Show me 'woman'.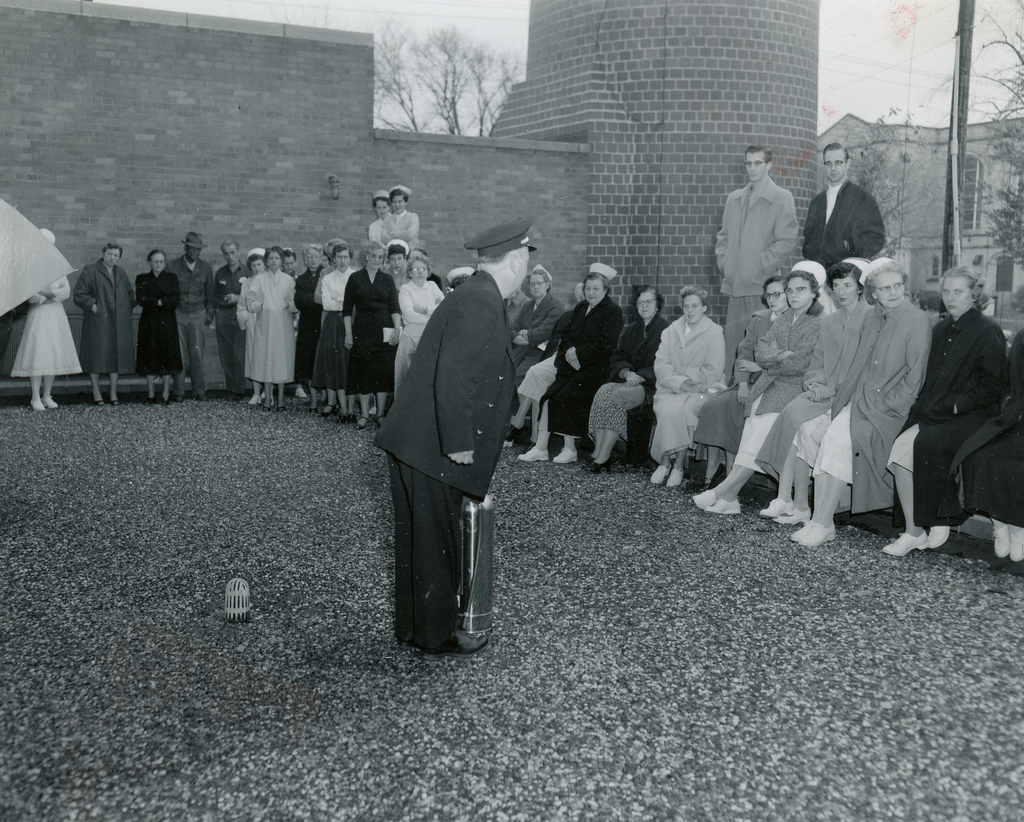
'woman' is here: bbox(506, 267, 559, 384).
